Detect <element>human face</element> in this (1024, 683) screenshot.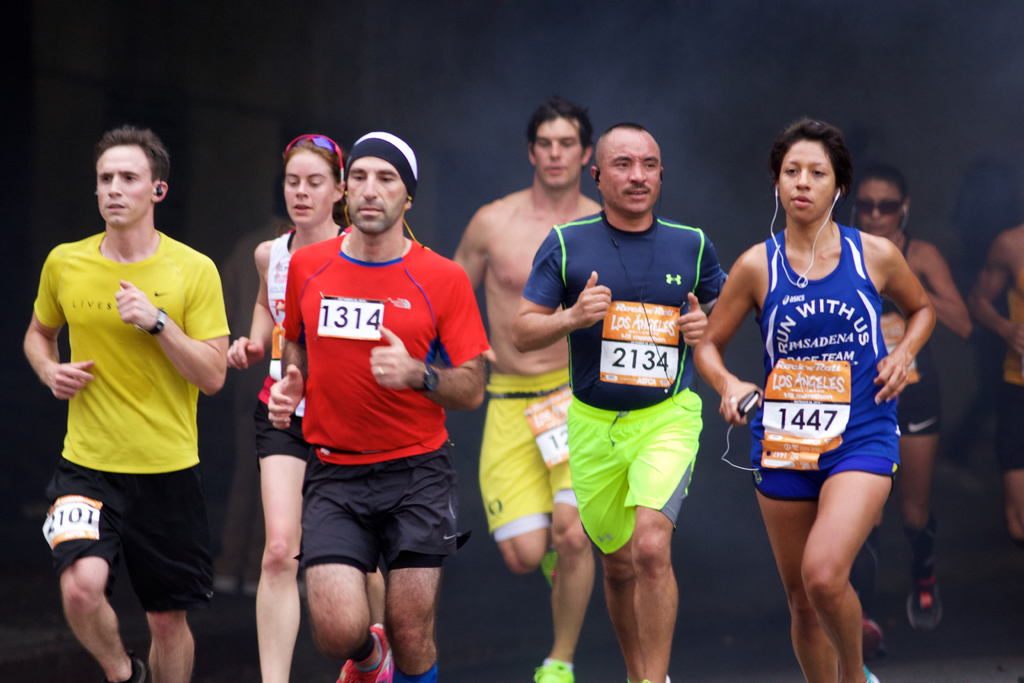
Detection: <bbox>282, 151, 335, 224</bbox>.
